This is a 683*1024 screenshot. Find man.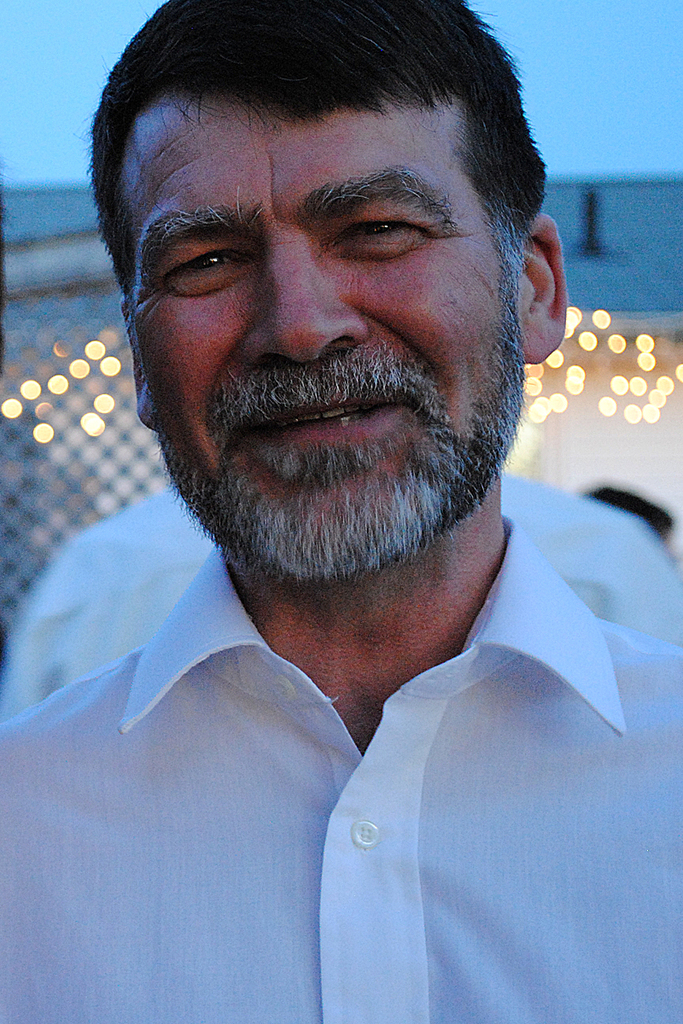
Bounding box: (3,0,682,971).
